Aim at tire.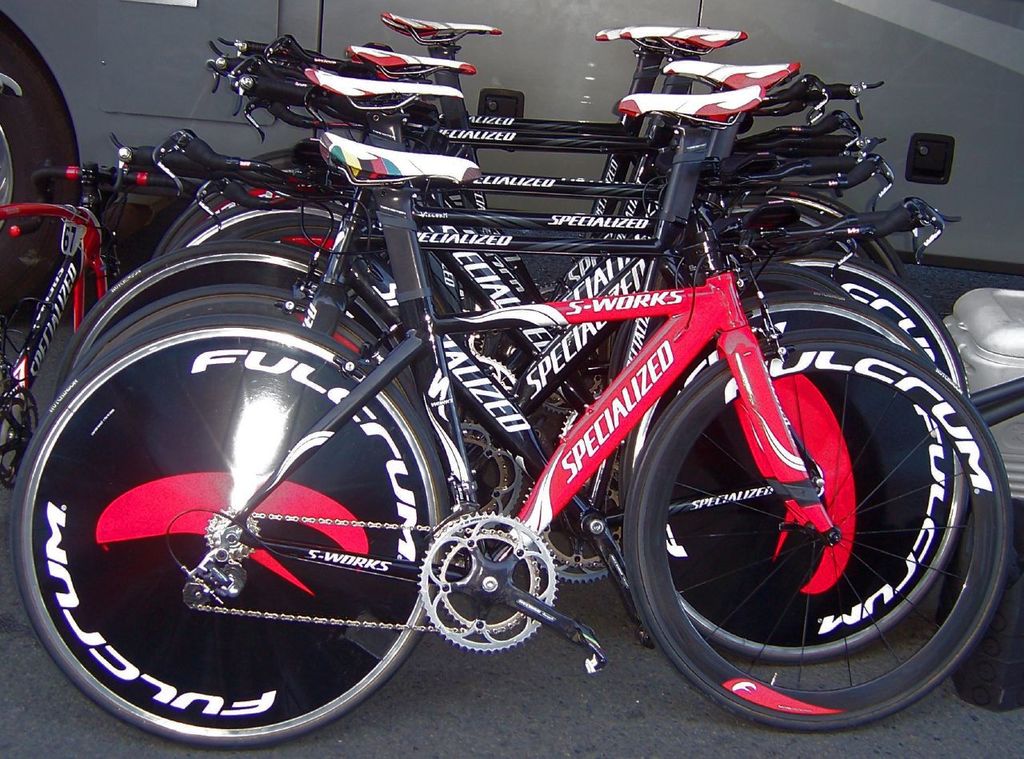
Aimed at [0,34,79,310].
